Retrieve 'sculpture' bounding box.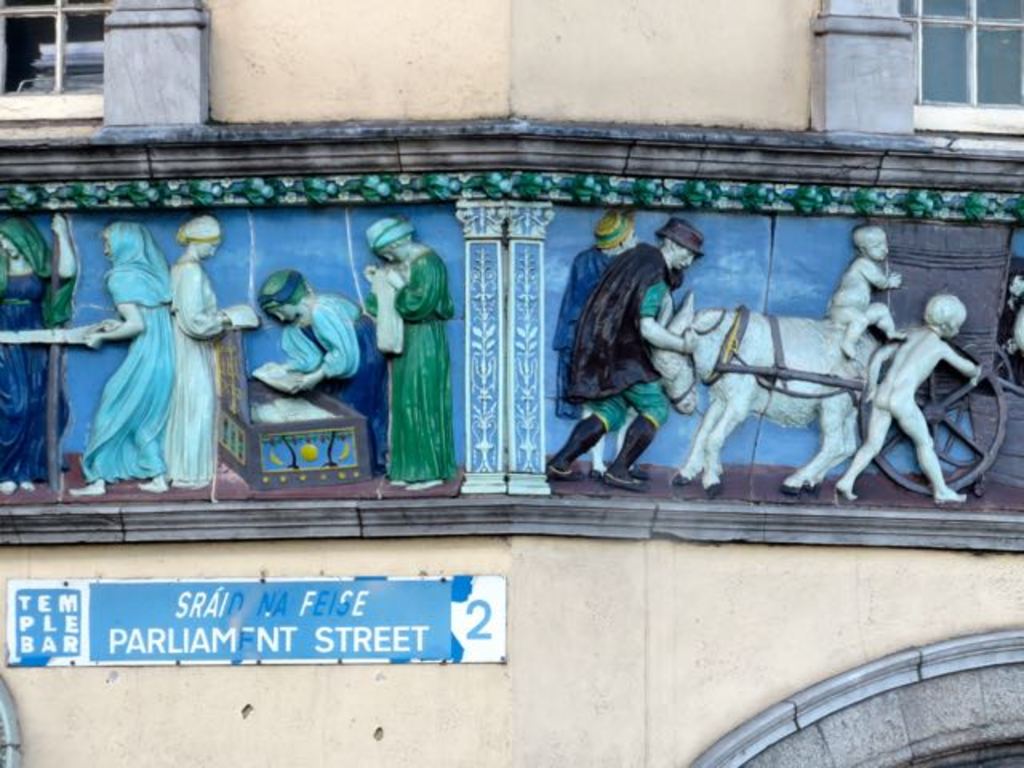
Bounding box: detection(642, 280, 899, 499).
